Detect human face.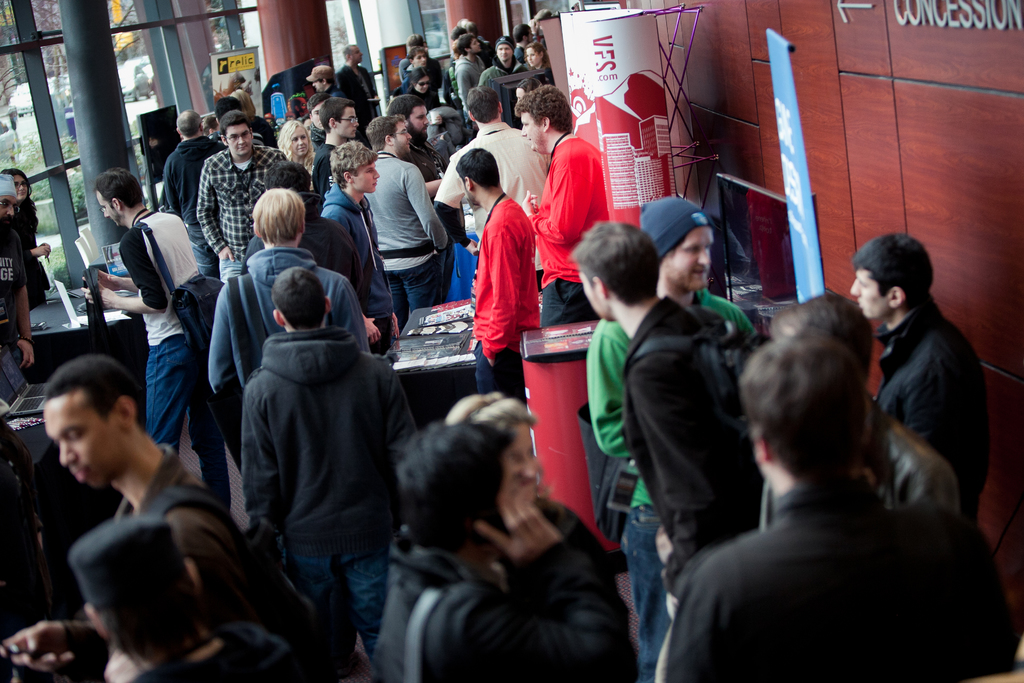
Detected at 295:130:316:158.
